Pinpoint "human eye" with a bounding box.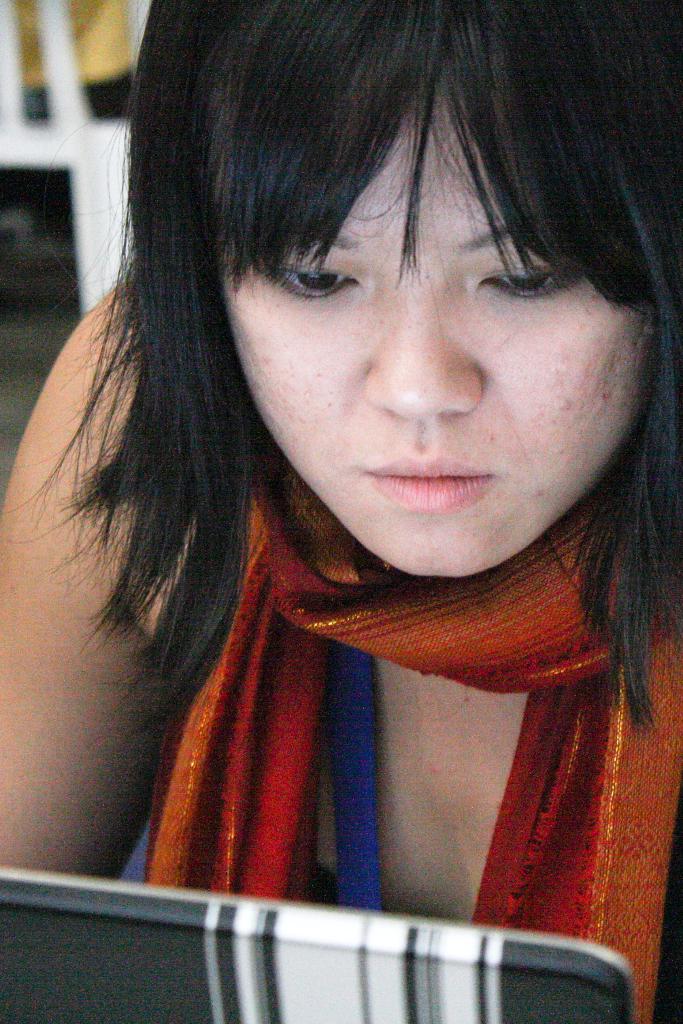
477,259,575,300.
